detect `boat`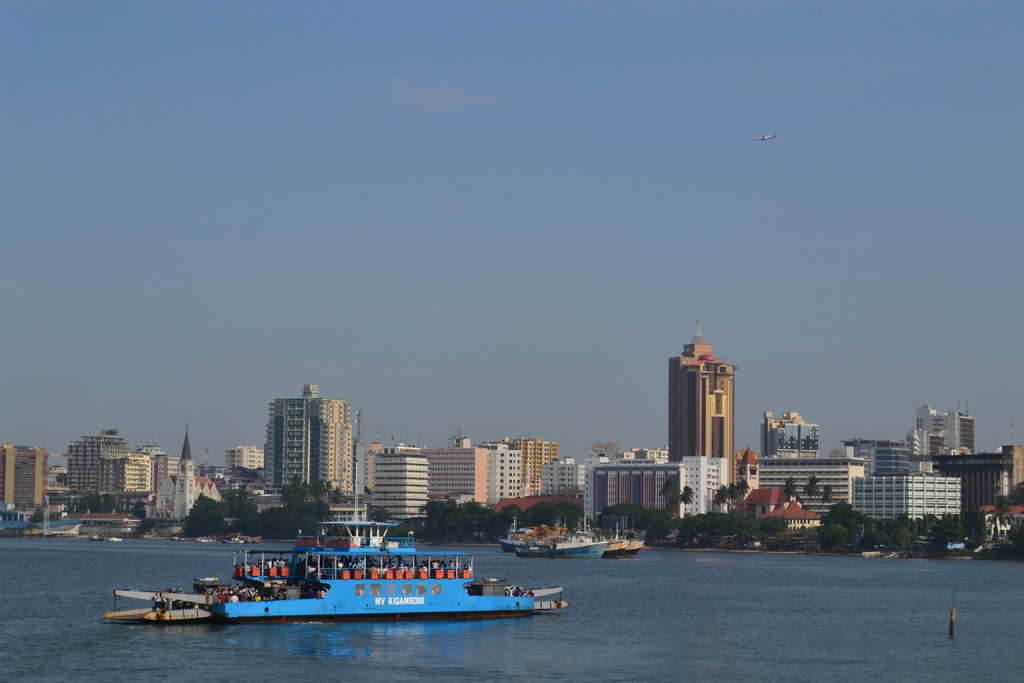
107,532,121,541
